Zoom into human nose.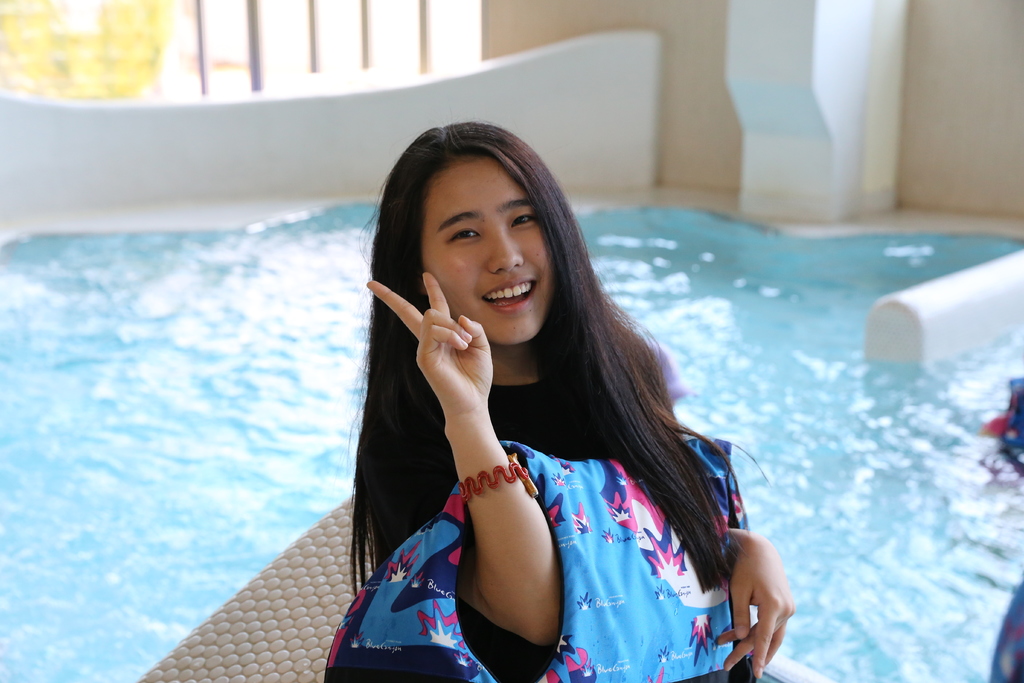
Zoom target: l=484, t=223, r=525, b=276.
